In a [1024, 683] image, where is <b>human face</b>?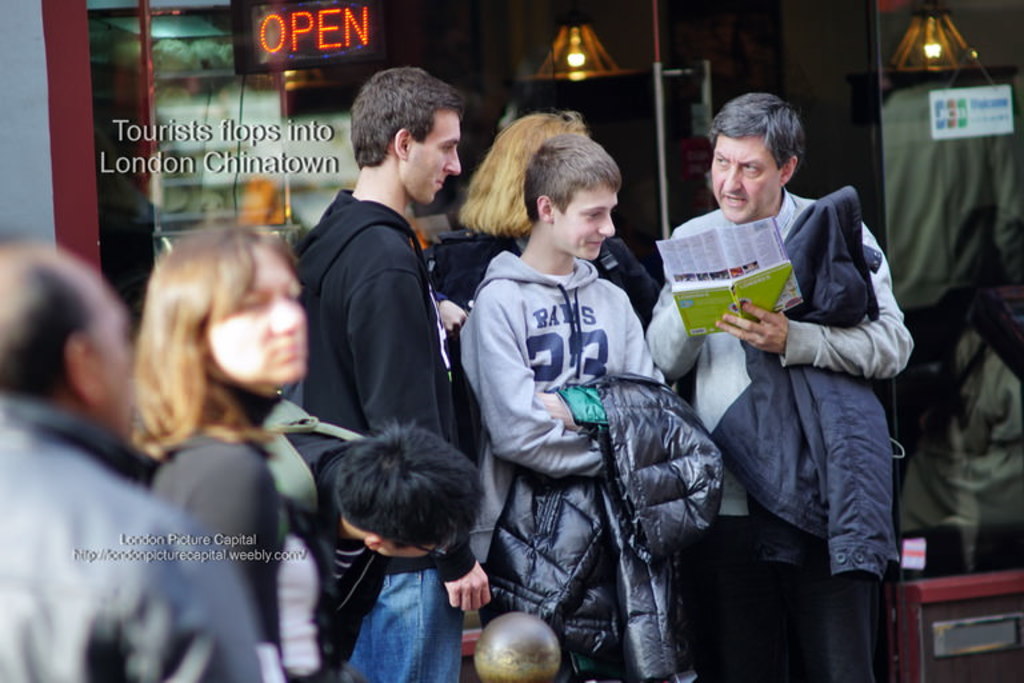
bbox=(205, 239, 311, 388).
